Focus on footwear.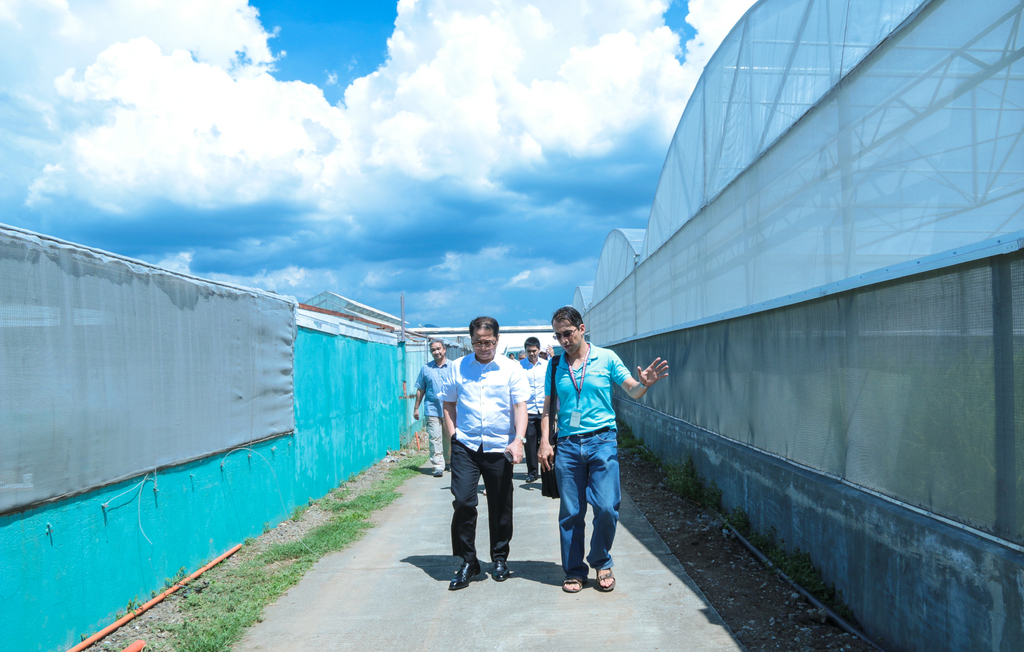
Focused at 433 466 446 480.
